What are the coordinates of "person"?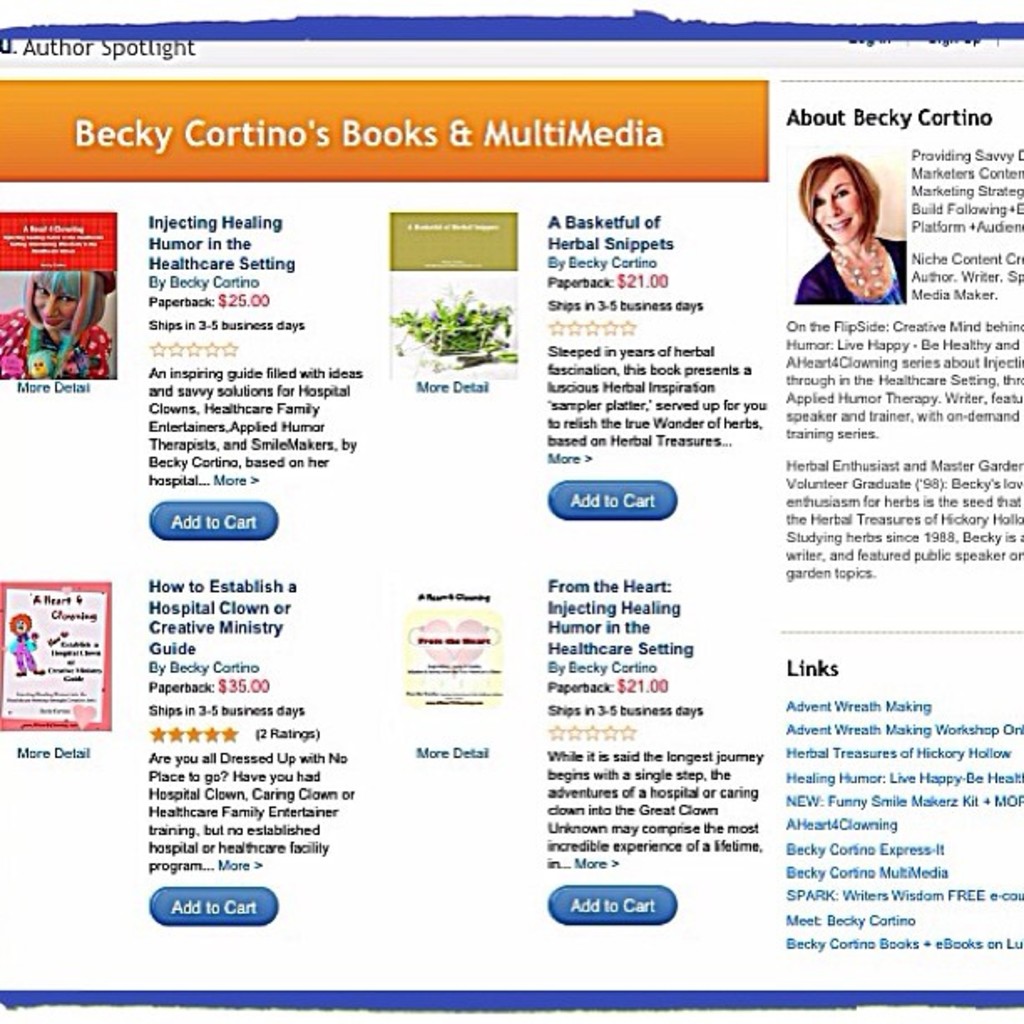
select_region(0, 266, 117, 378).
